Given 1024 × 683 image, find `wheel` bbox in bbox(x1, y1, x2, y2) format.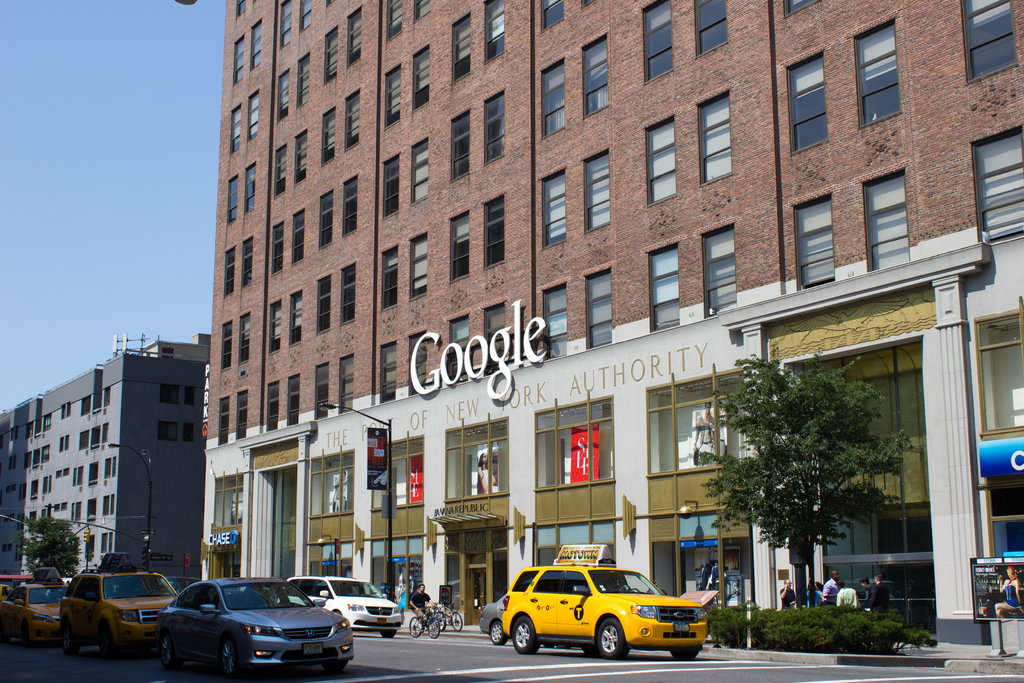
bbox(590, 609, 632, 677).
